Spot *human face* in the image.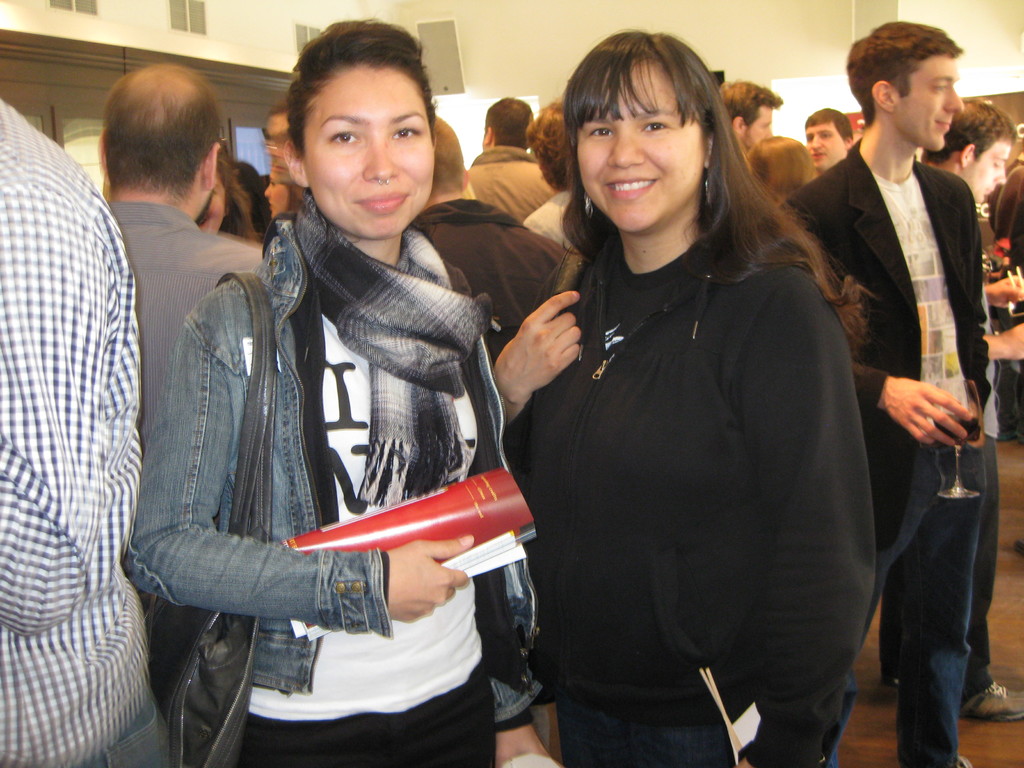
*human face* found at left=895, top=56, right=965, bottom=145.
